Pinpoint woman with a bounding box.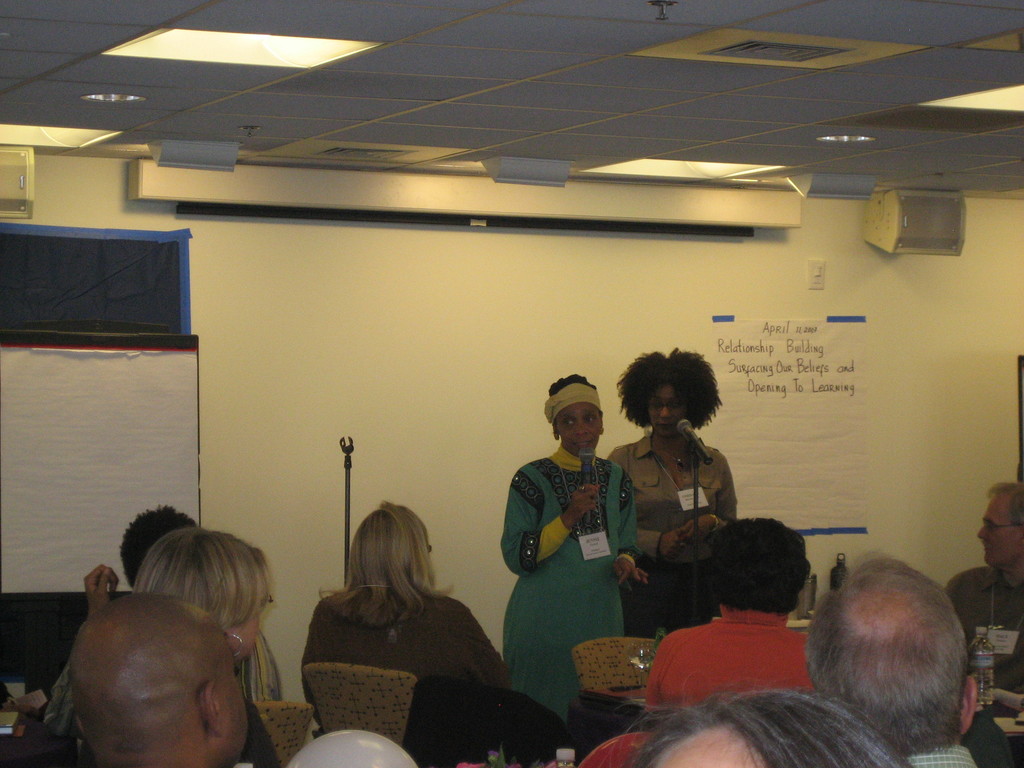
<bbox>282, 489, 502, 751</bbox>.
